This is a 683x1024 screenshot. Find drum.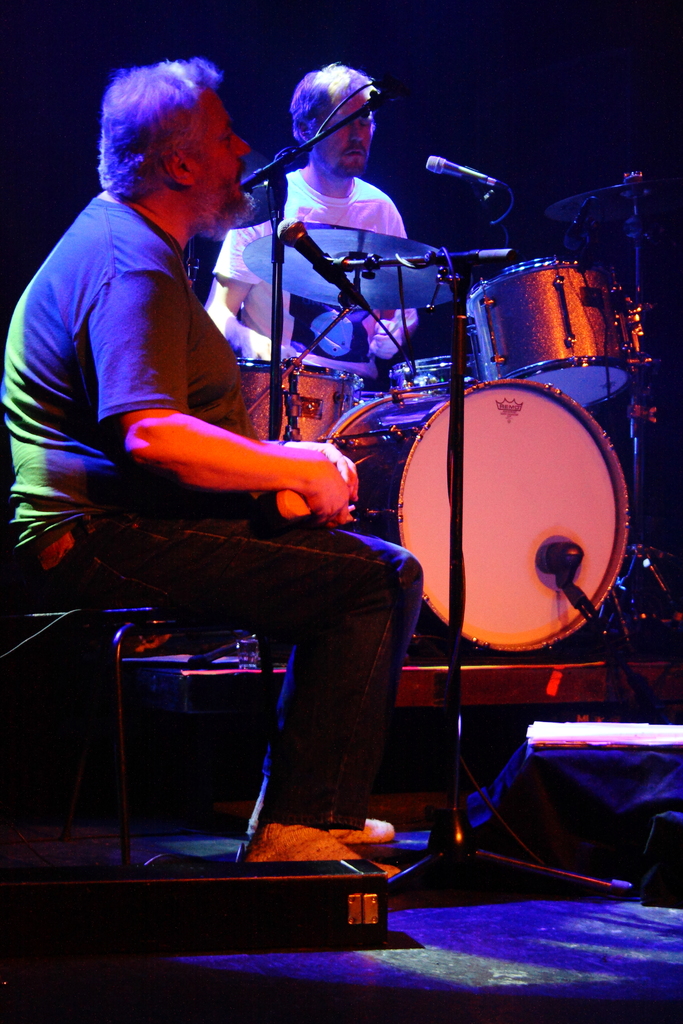
Bounding box: {"x1": 321, "y1": 383, "x2": 631, "y2": 657}.
